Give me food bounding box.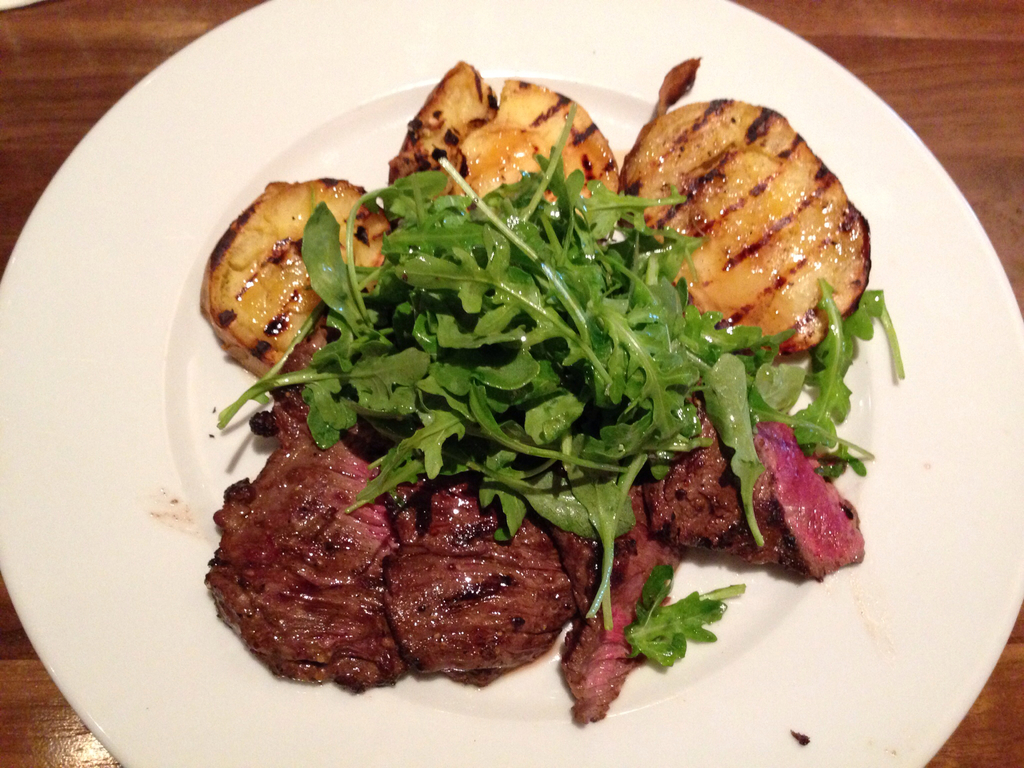
rect(213, 105, 849, 703).
